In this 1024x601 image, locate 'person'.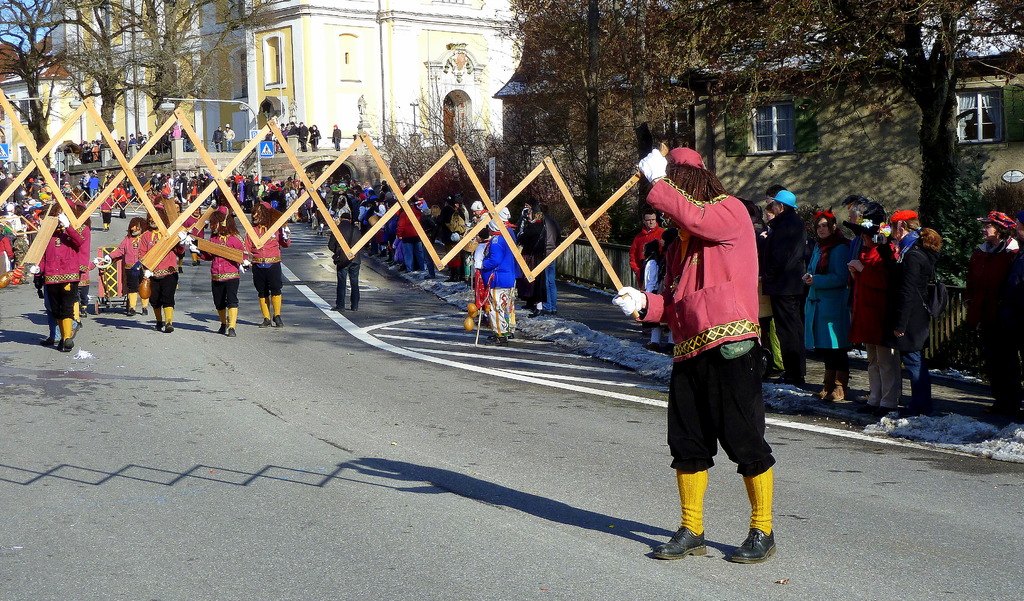
Bounding box: <region>15, 197, 95, 356</region>.
